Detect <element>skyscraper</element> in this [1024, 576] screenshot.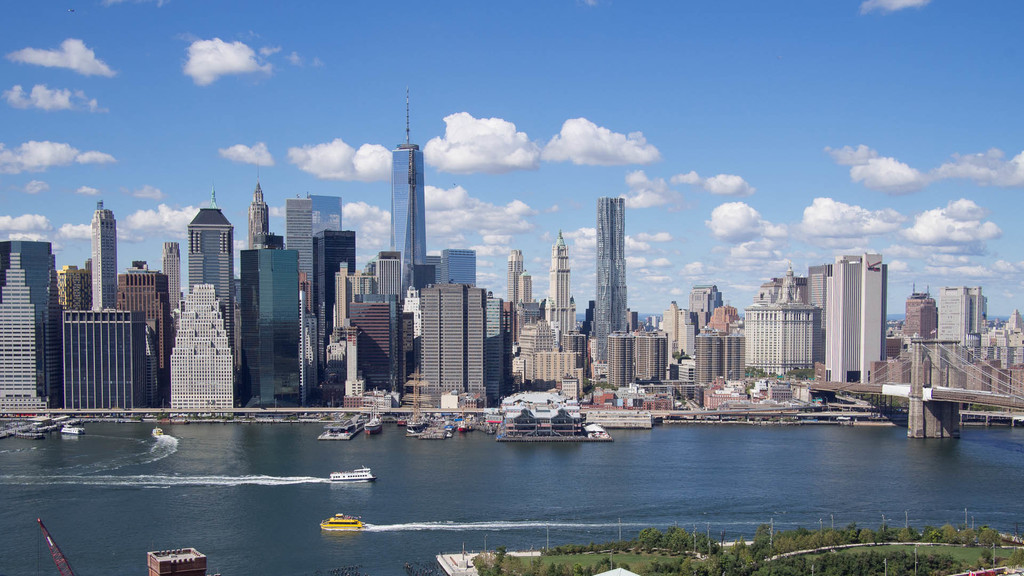
Detection: (799, 266, 844, 385).
